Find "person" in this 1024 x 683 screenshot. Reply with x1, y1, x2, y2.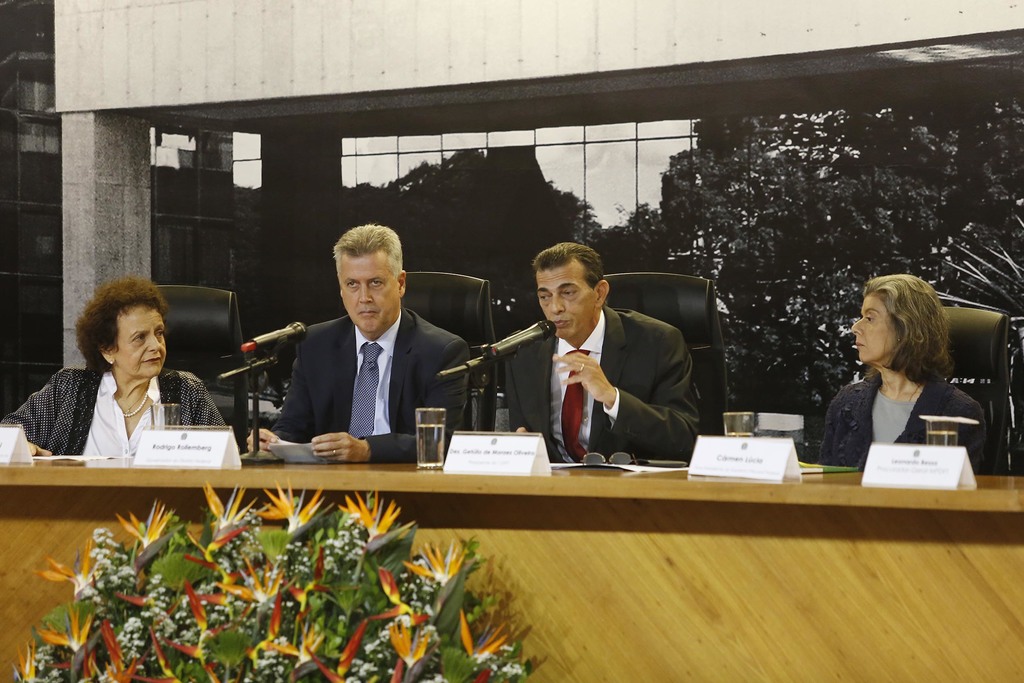
0, 277, 235, 458.
